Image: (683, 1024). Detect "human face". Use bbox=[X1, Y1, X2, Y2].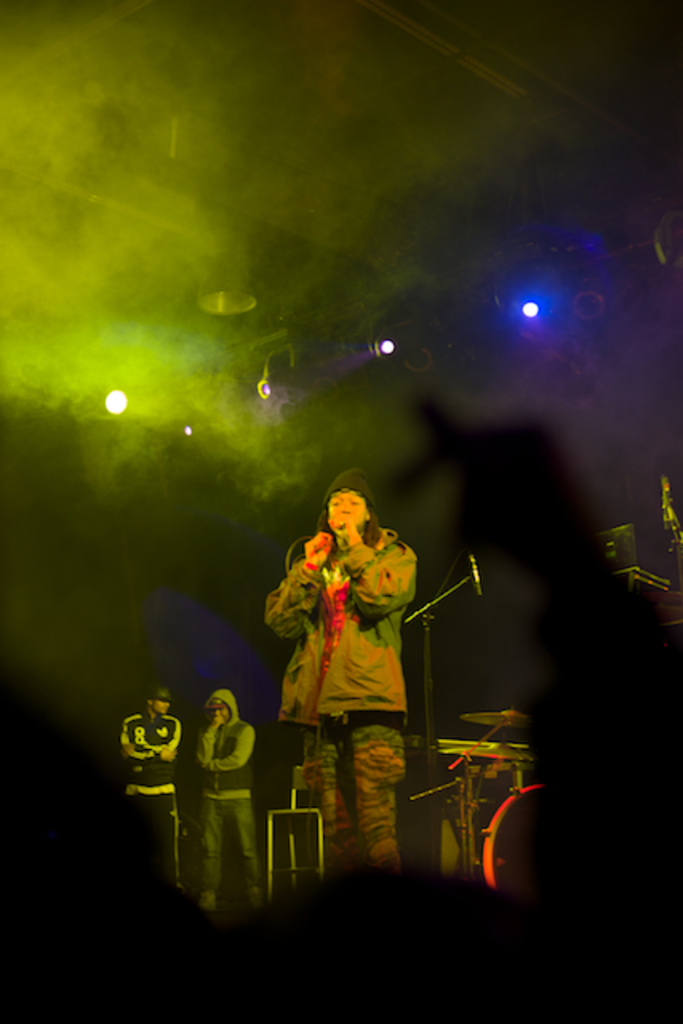
bbox=[331, 493, 365, 530].
